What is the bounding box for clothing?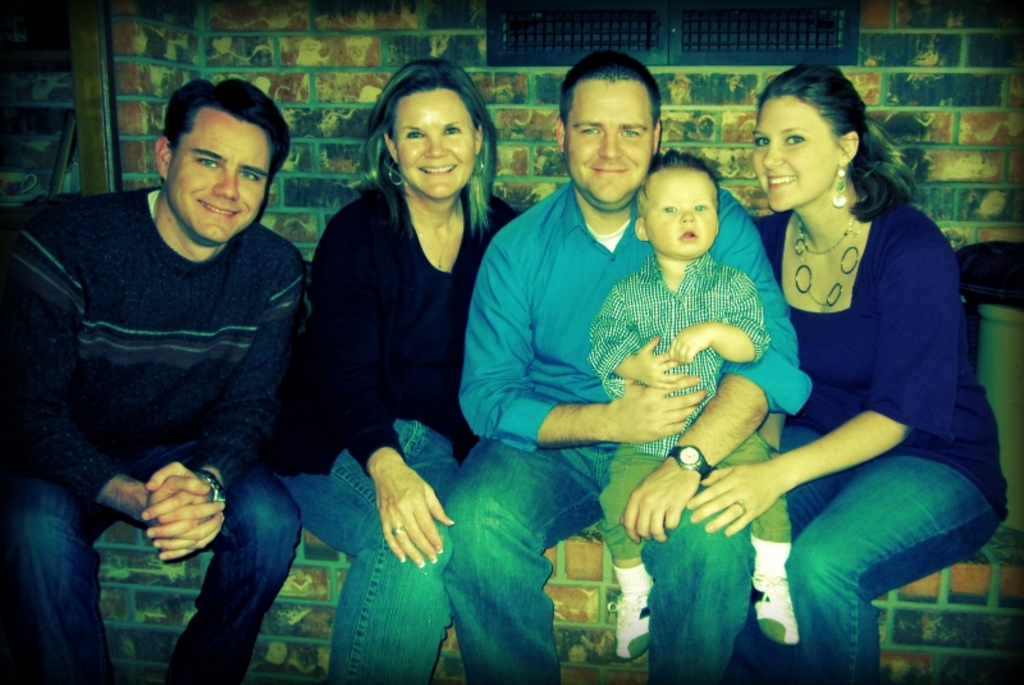
bbox(756, 202, 1010, 684).
